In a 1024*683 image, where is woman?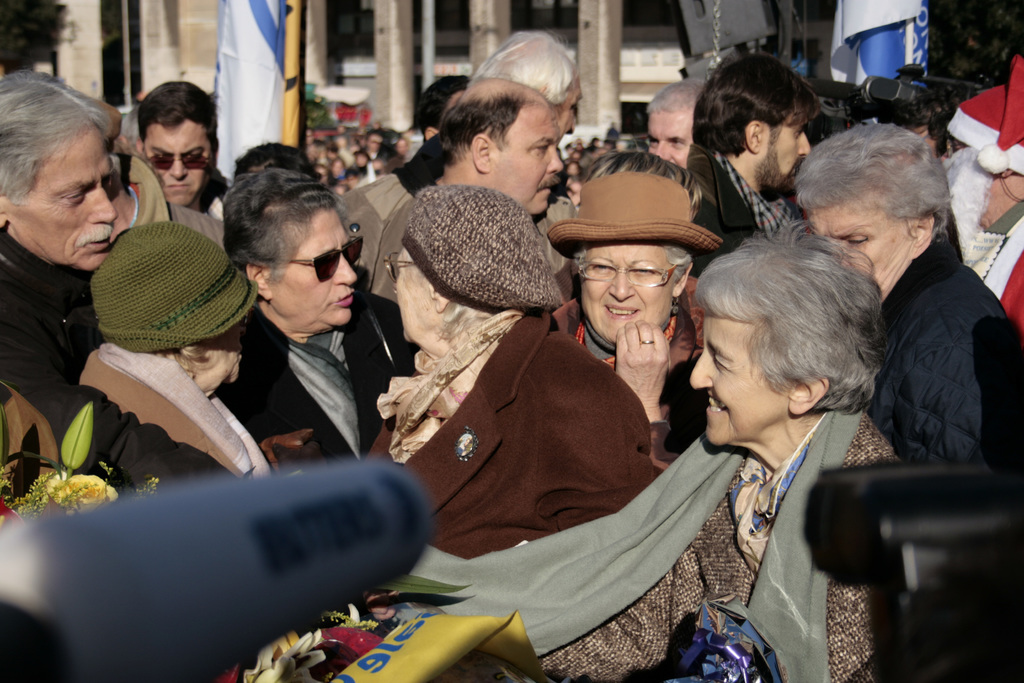
60, 226, 314, 483.
